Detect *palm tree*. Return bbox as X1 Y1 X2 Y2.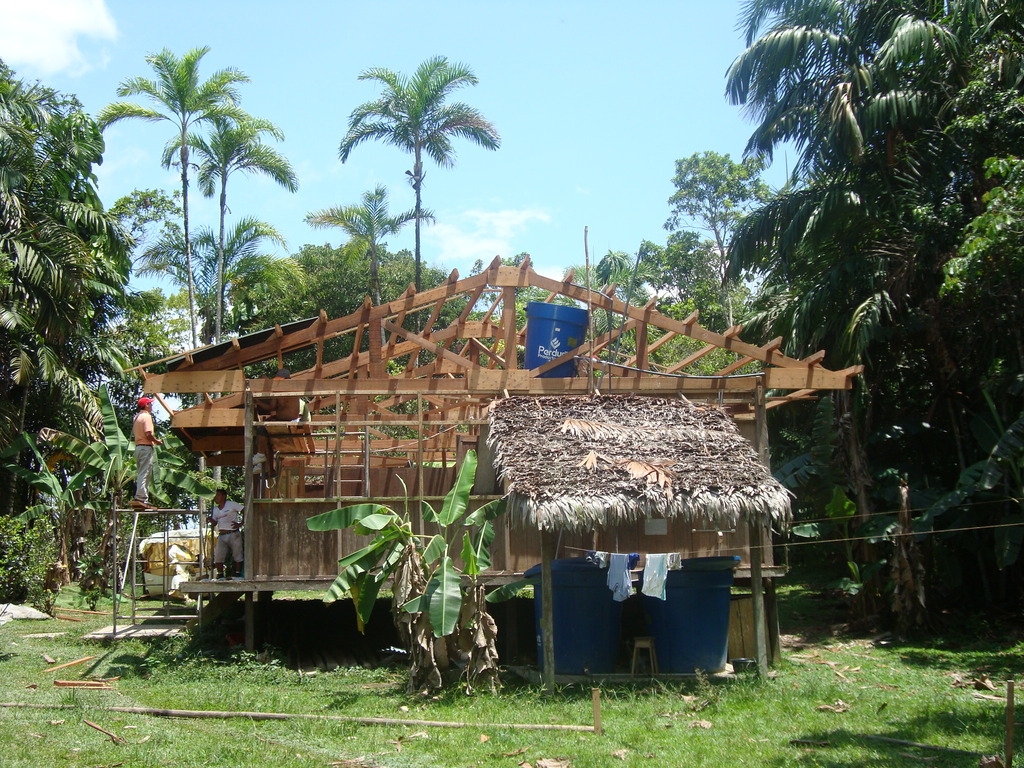
348 494 508 655.
